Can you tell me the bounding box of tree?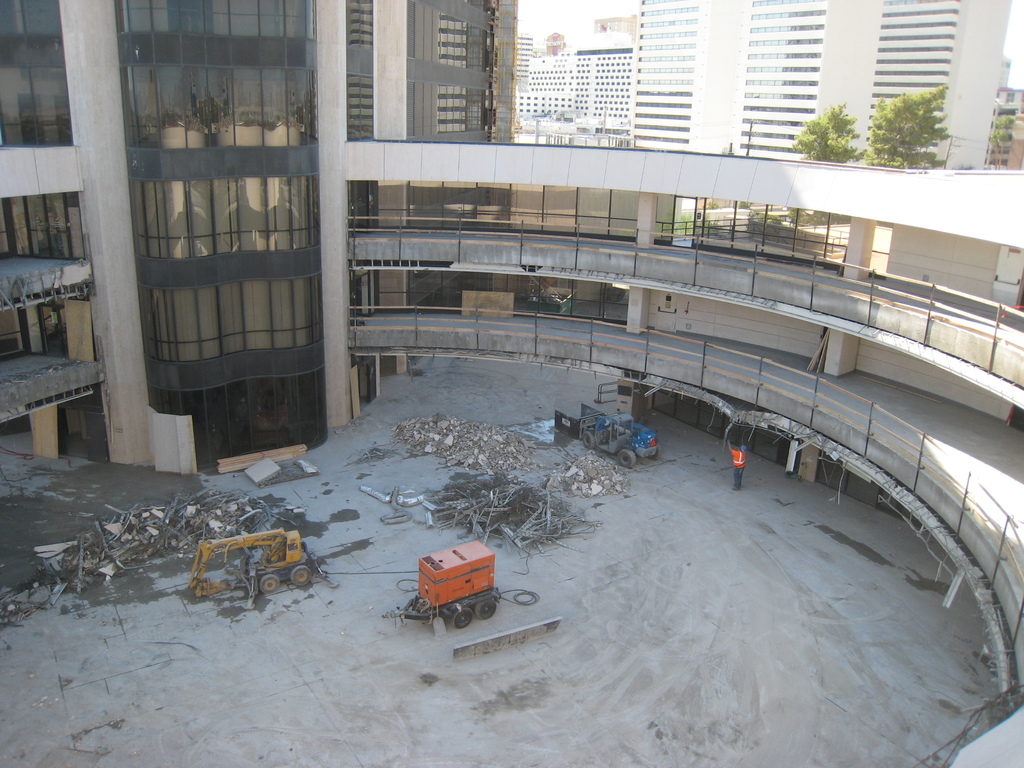
box(788, 102, 868, 162).
